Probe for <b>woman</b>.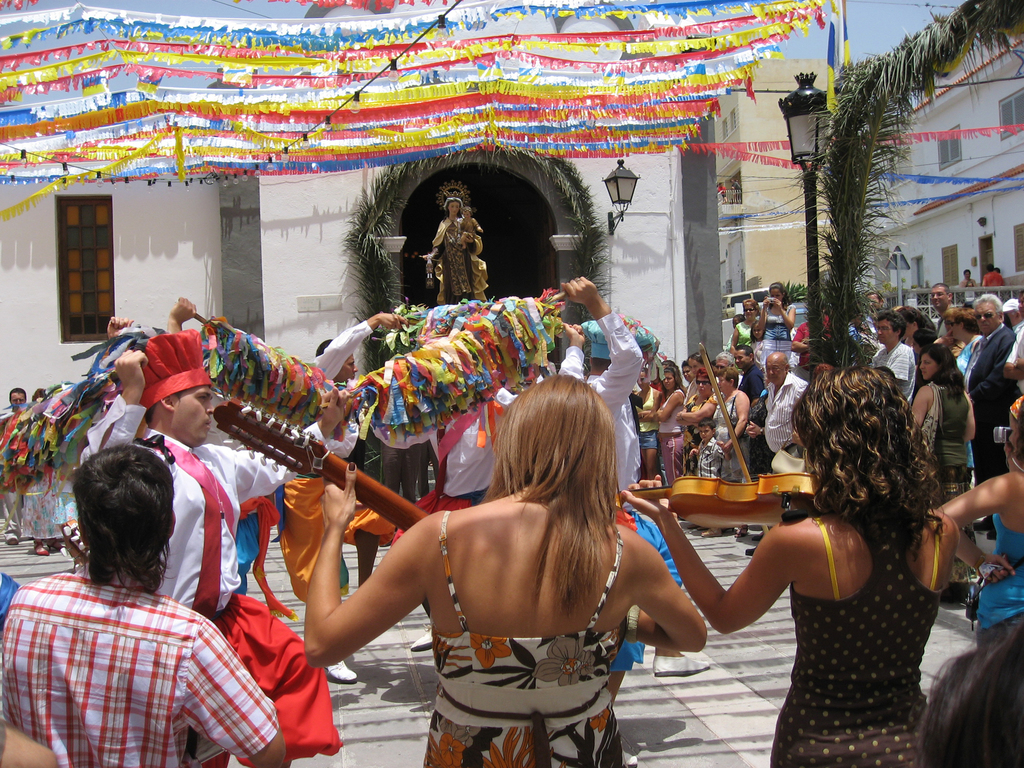
Probe result: 729/298/760/355.
